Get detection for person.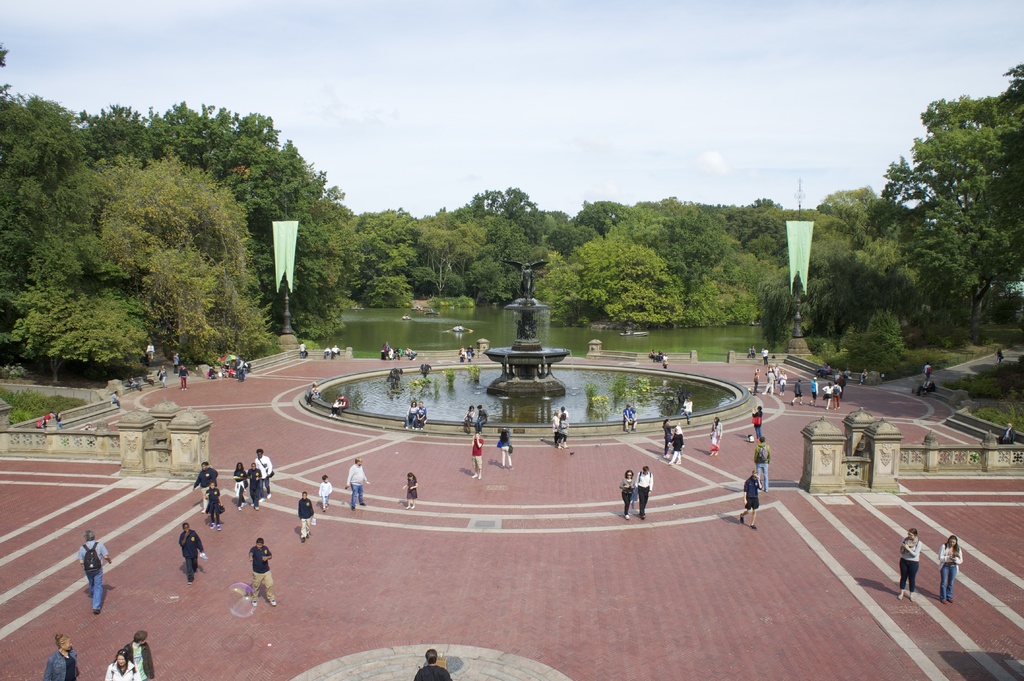
Detection: box=[739, 467, 763, 532].
